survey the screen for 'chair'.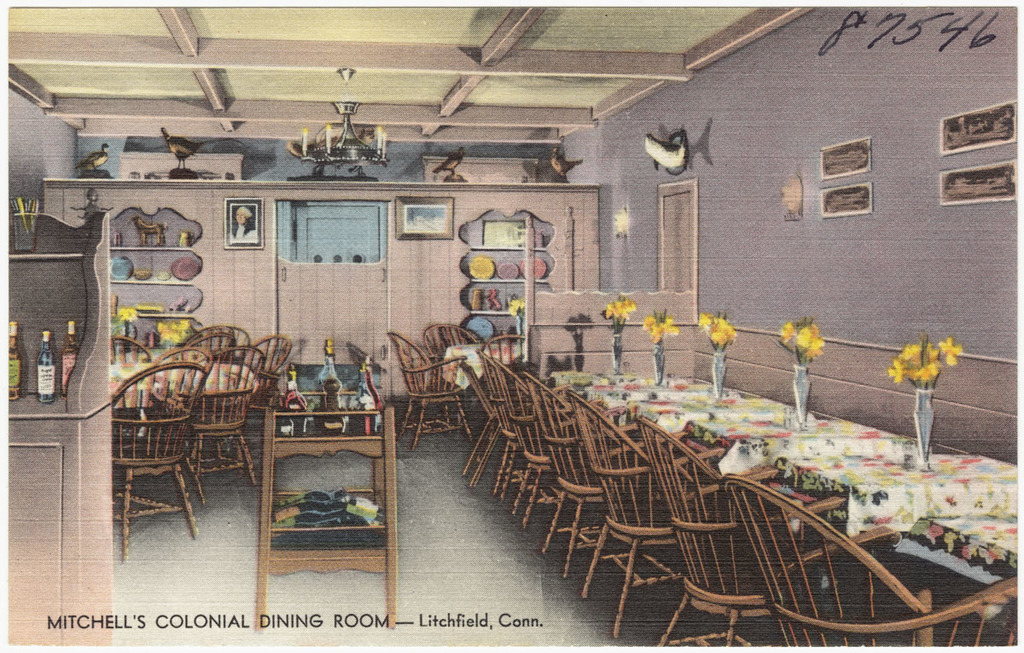
Survey found: [172,344,264,509].
